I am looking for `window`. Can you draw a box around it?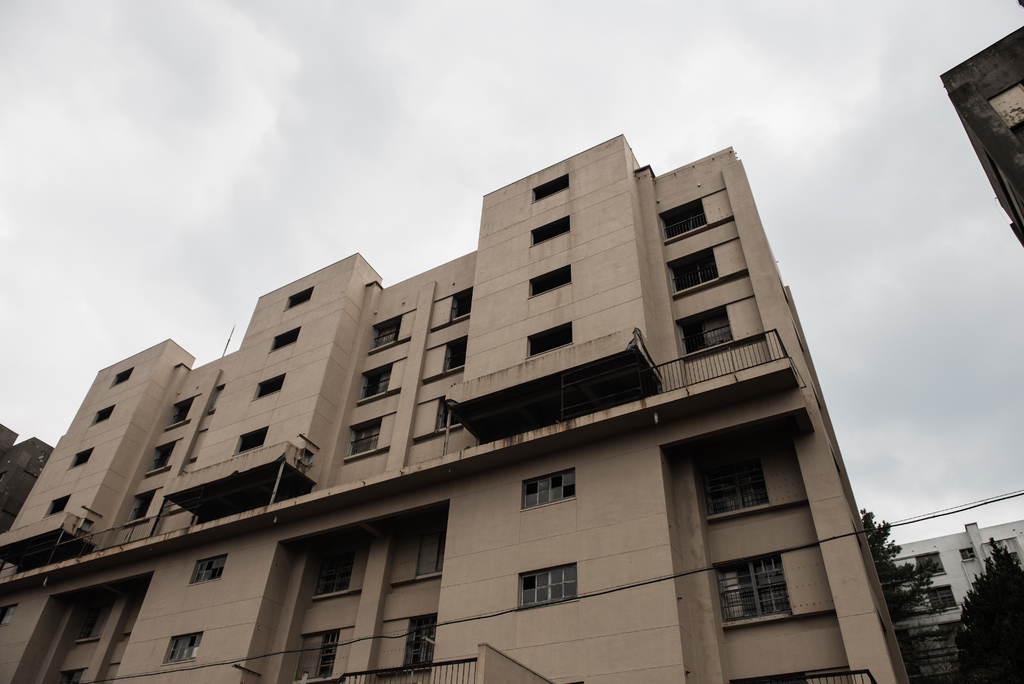
Sure, the bounding box is 518/312/579/362.
